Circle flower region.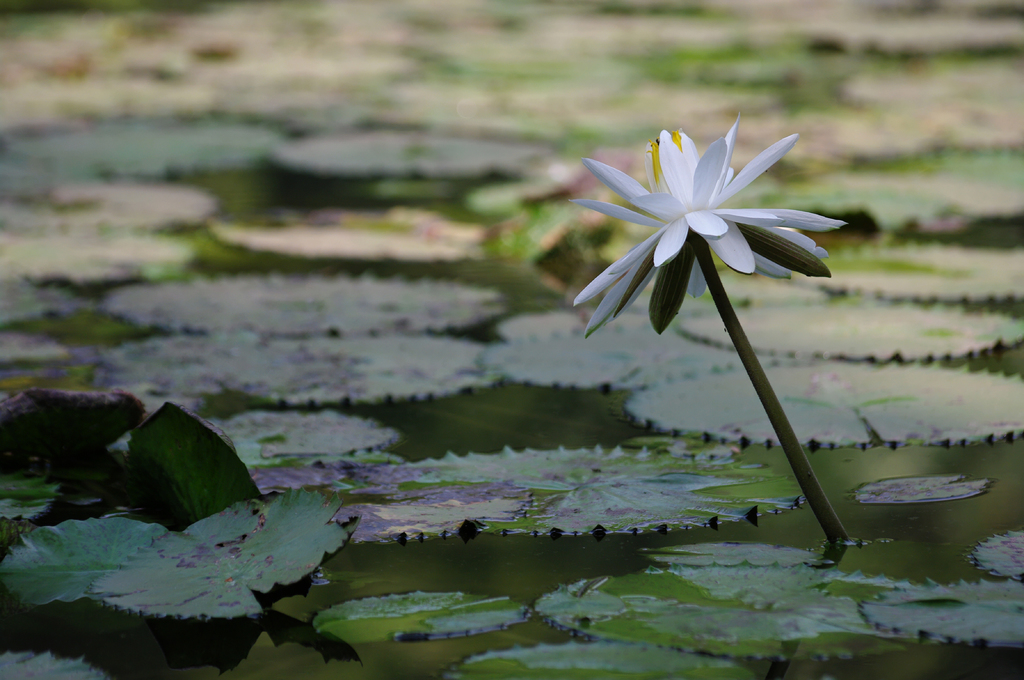
Region: rect(577, 116, 831, 337).
